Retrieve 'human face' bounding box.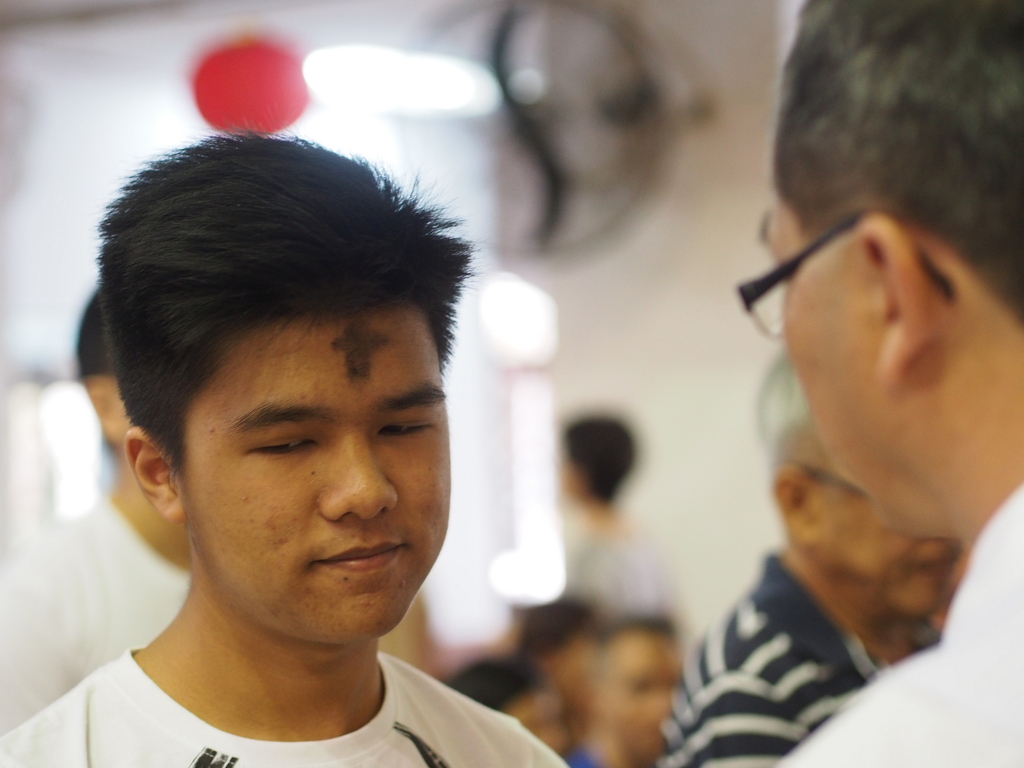
Bounding box: crop(611, 634, 680, 755).
